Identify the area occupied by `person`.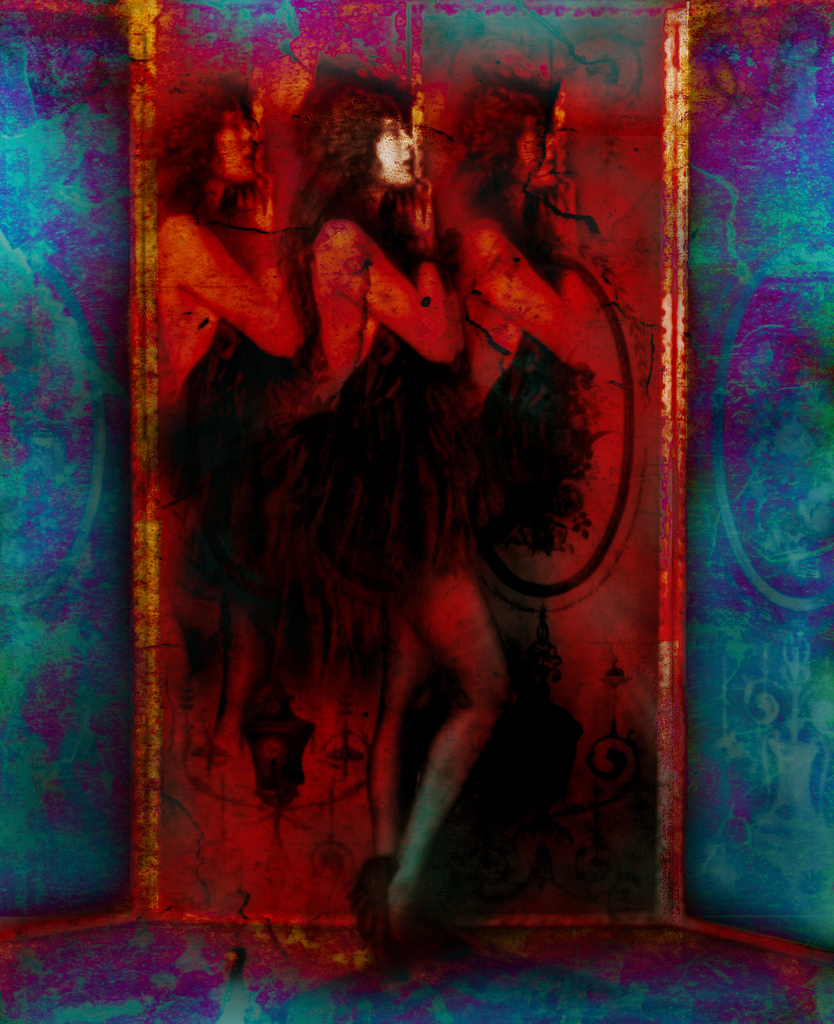
Area: (281,56,455,938).
